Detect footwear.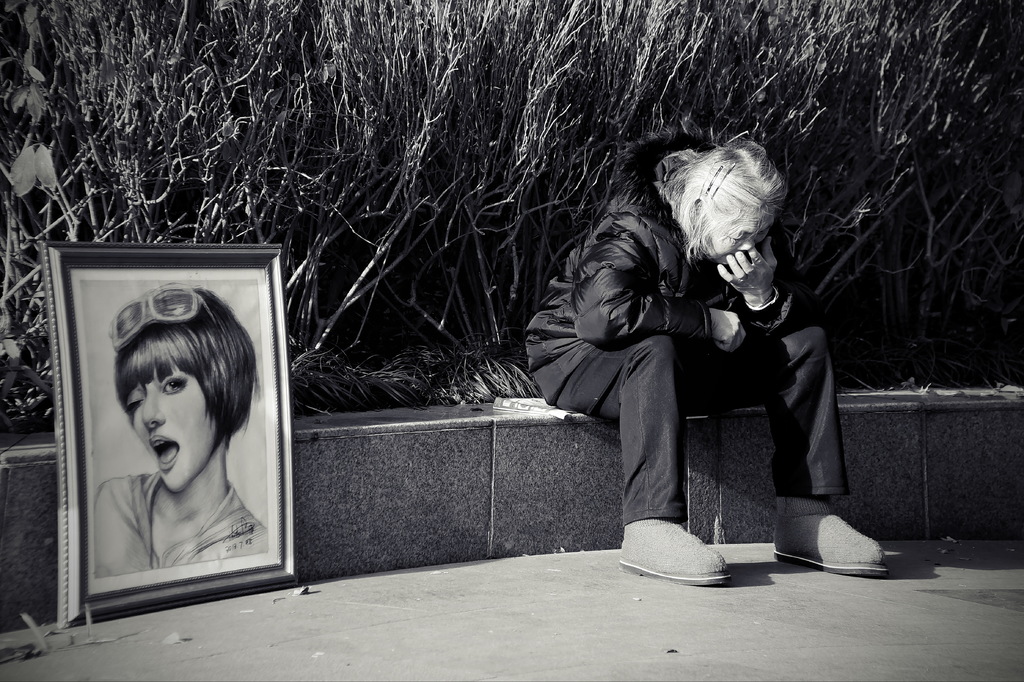
Detected at {"left": 618, "top": 519, "right": 727, "bottom": 587}.
